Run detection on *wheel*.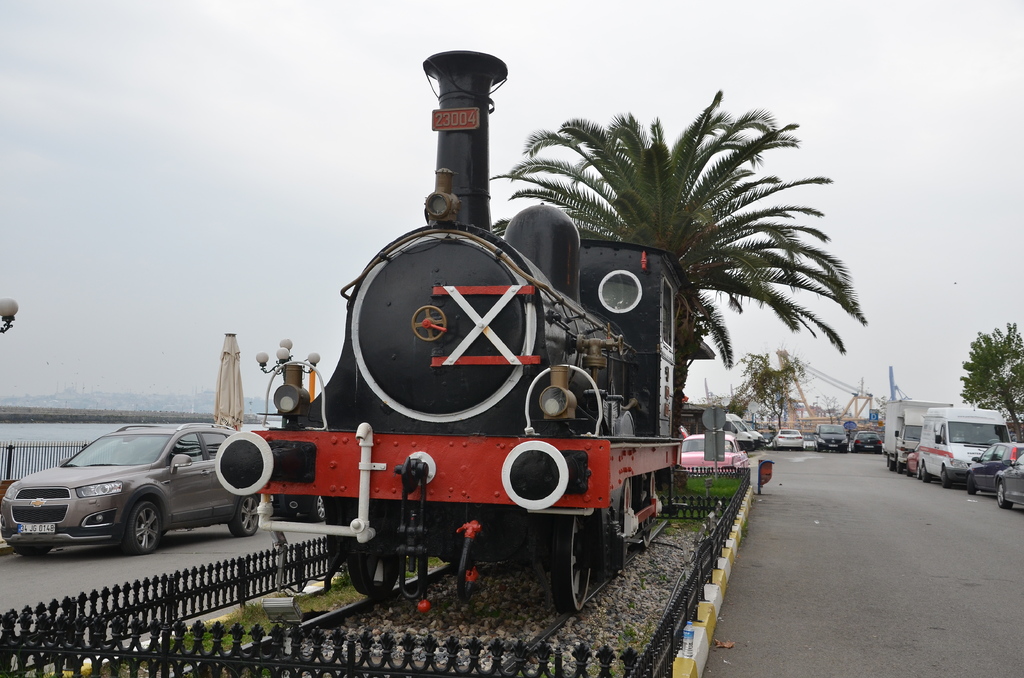
Result: (906,466,911,476).
